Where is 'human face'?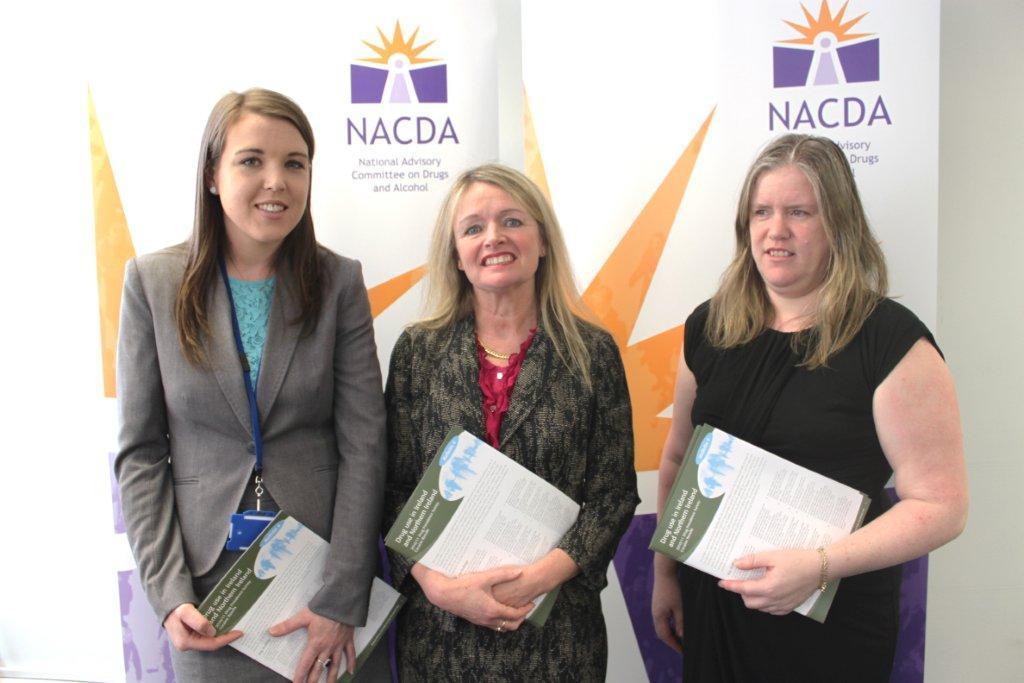
(459,177,542,288).
